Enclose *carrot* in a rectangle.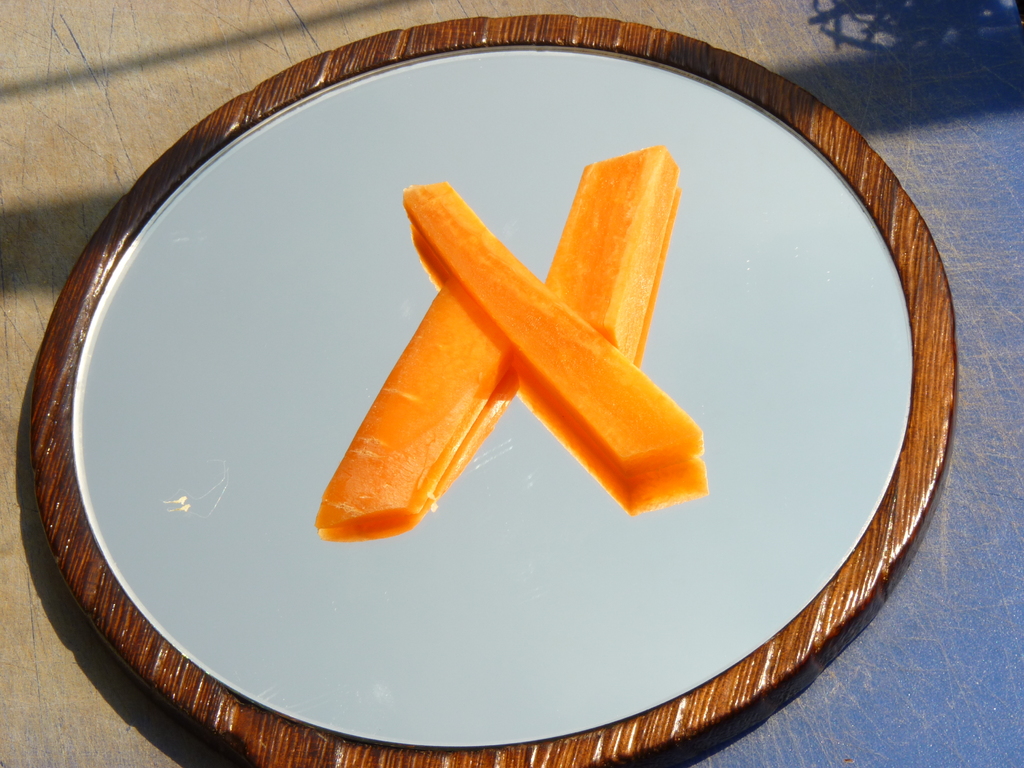
pyautogui.locateOnScreen(403, 177, 707, 479).
